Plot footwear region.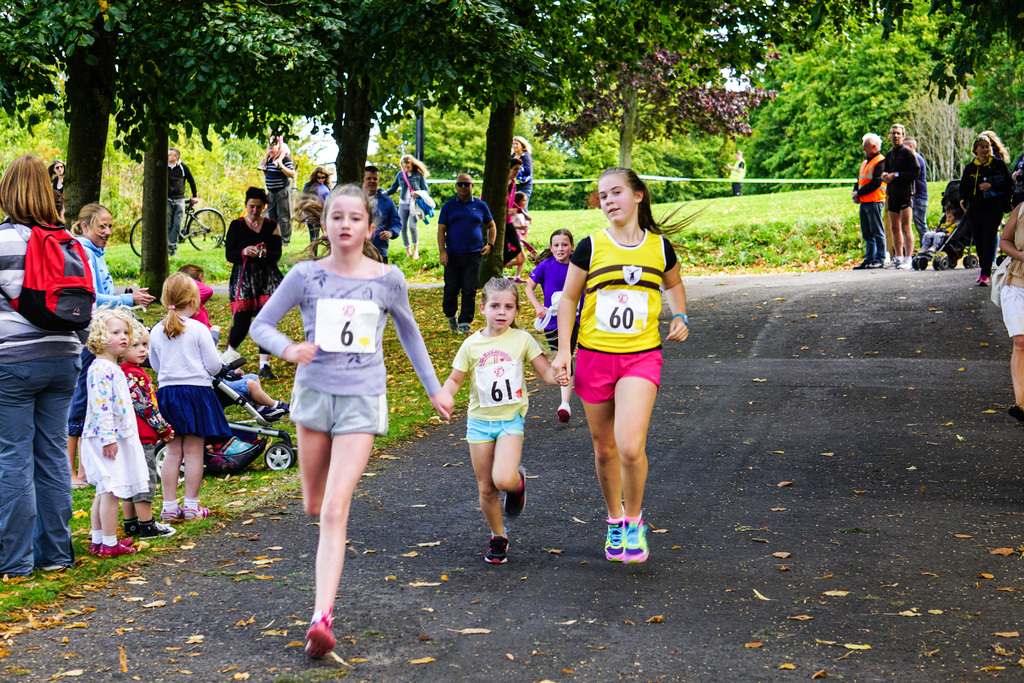
Plotted at <box>39,564,63,573</box>.
